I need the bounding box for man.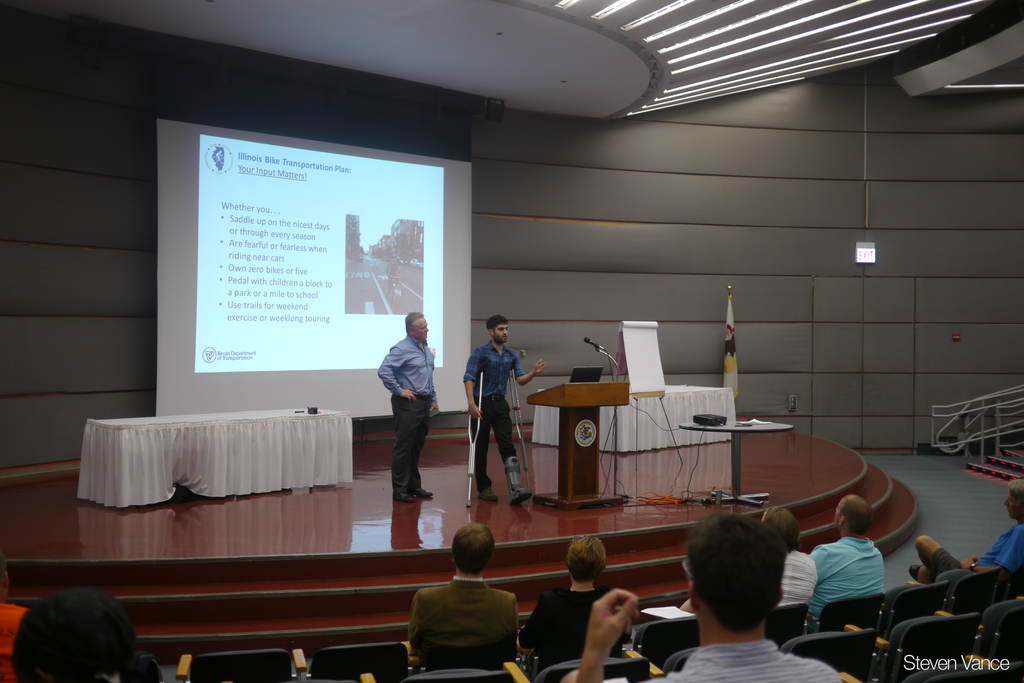
Here it is: pyautogui.locateOnScreen(371, 315, 433, 504).
